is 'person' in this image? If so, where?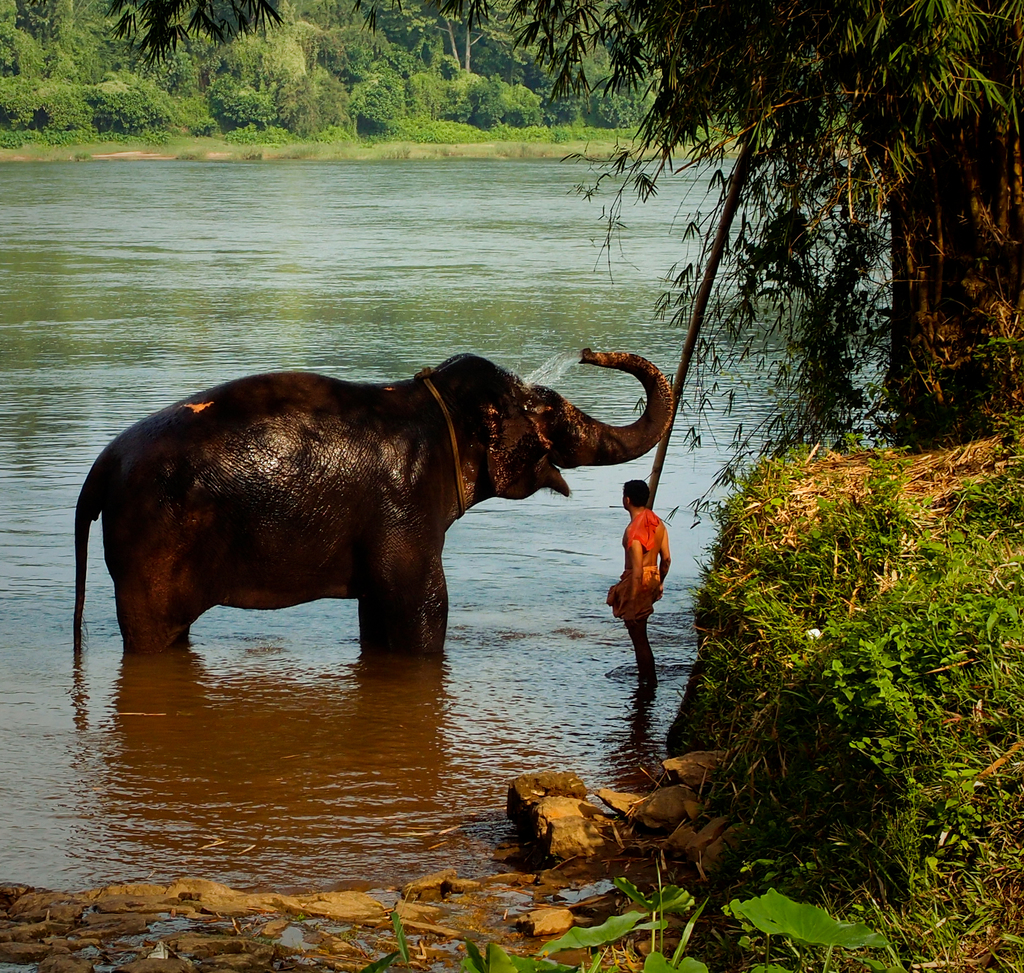
Yes, at 608 464 676 708.
